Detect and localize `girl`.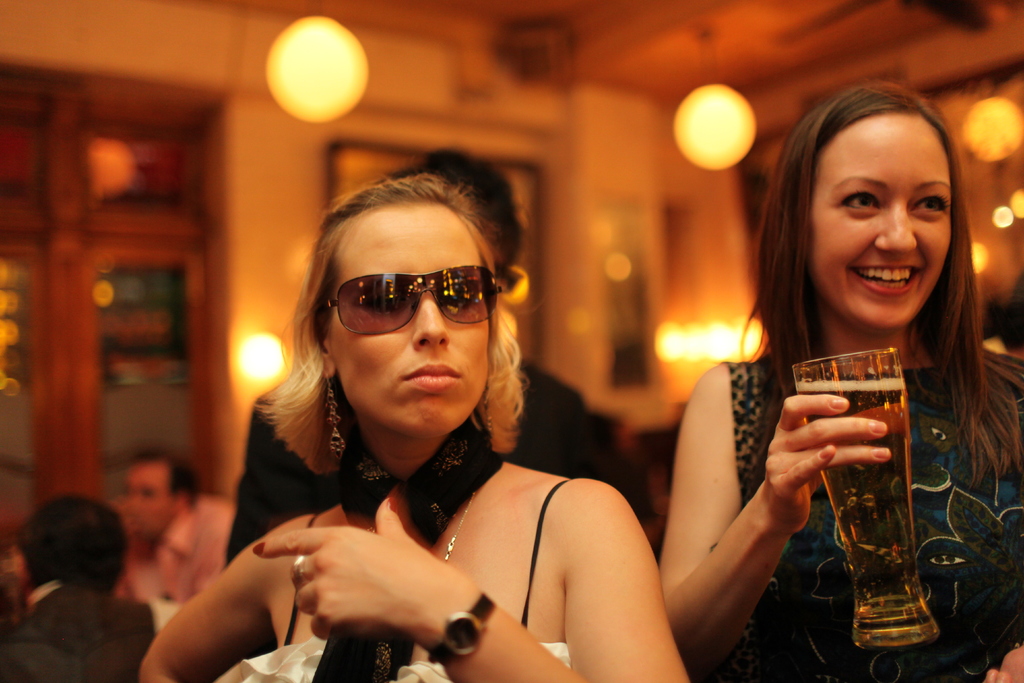
Localized at left=134, top=168, right=687, bottom=682.
